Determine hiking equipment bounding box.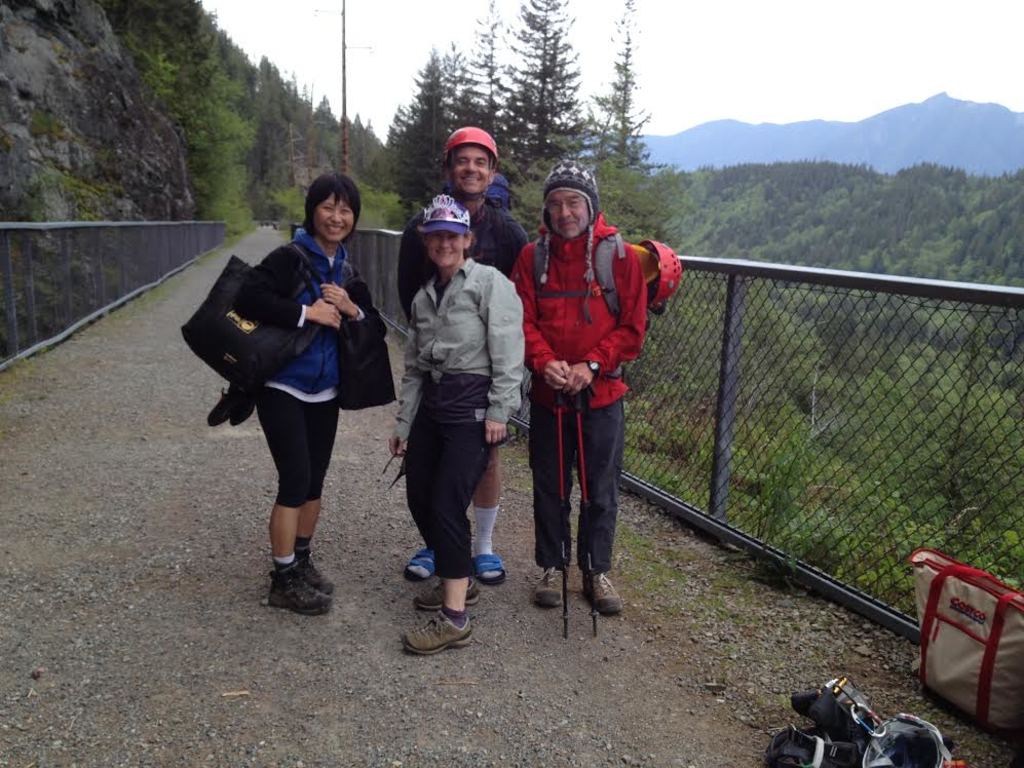
Determined: 552, 373, 565, 639.
